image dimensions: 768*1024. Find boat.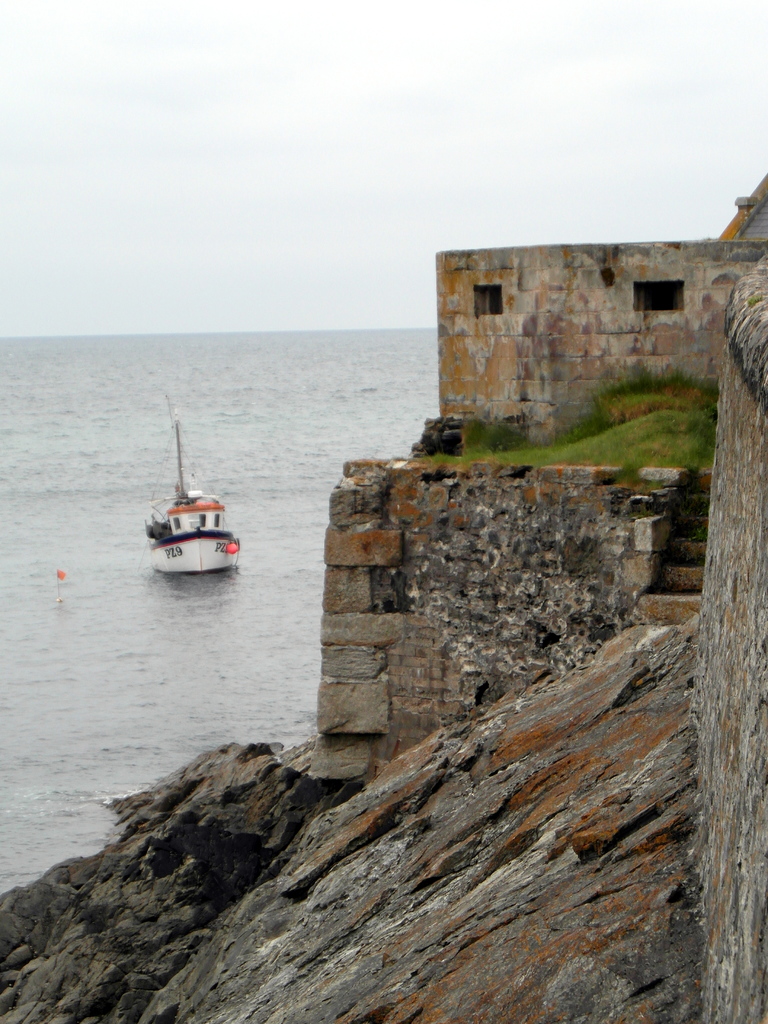
{"left": 135, "top": 430, "right": 244, "bottom": 575}.
